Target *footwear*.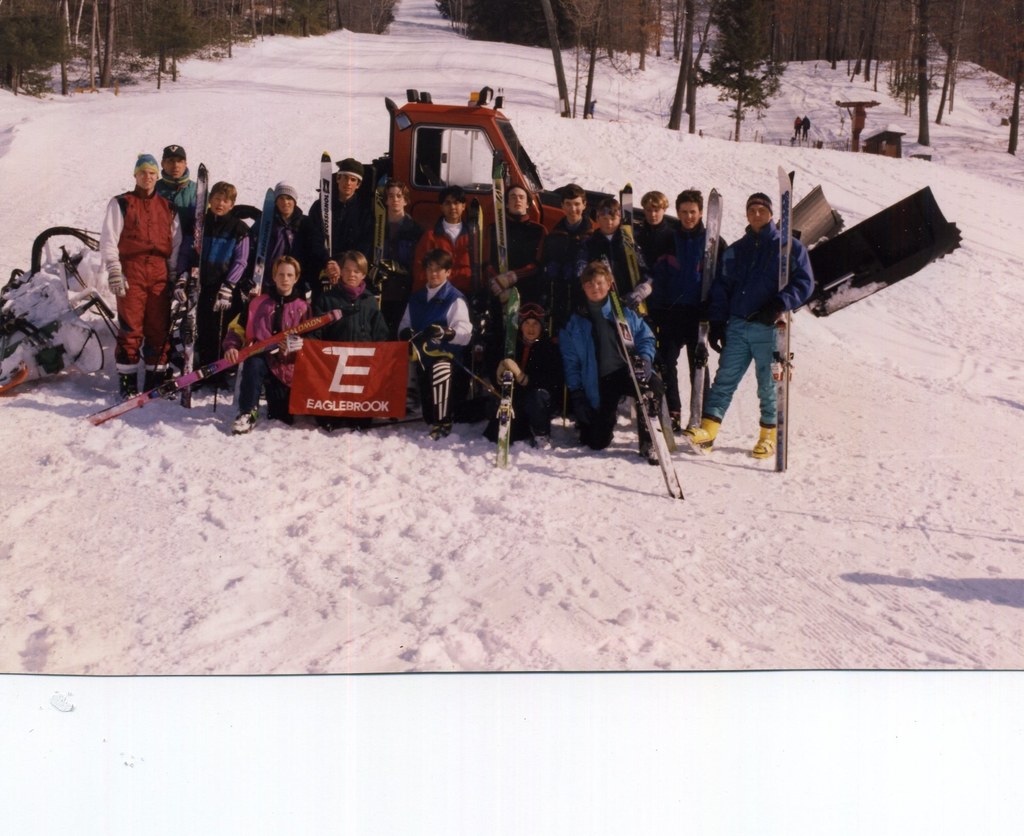
Target region: <box>673,414,723,453</box>.
